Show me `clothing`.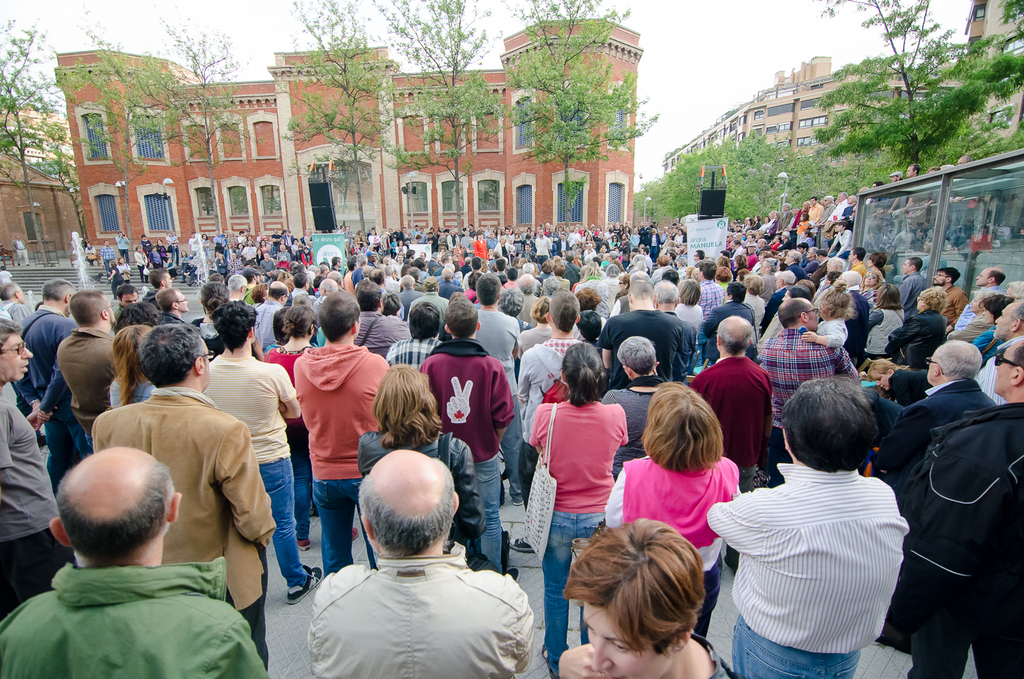
`clothing` is here: (left=201, top=346, right=307, bottom=591).
